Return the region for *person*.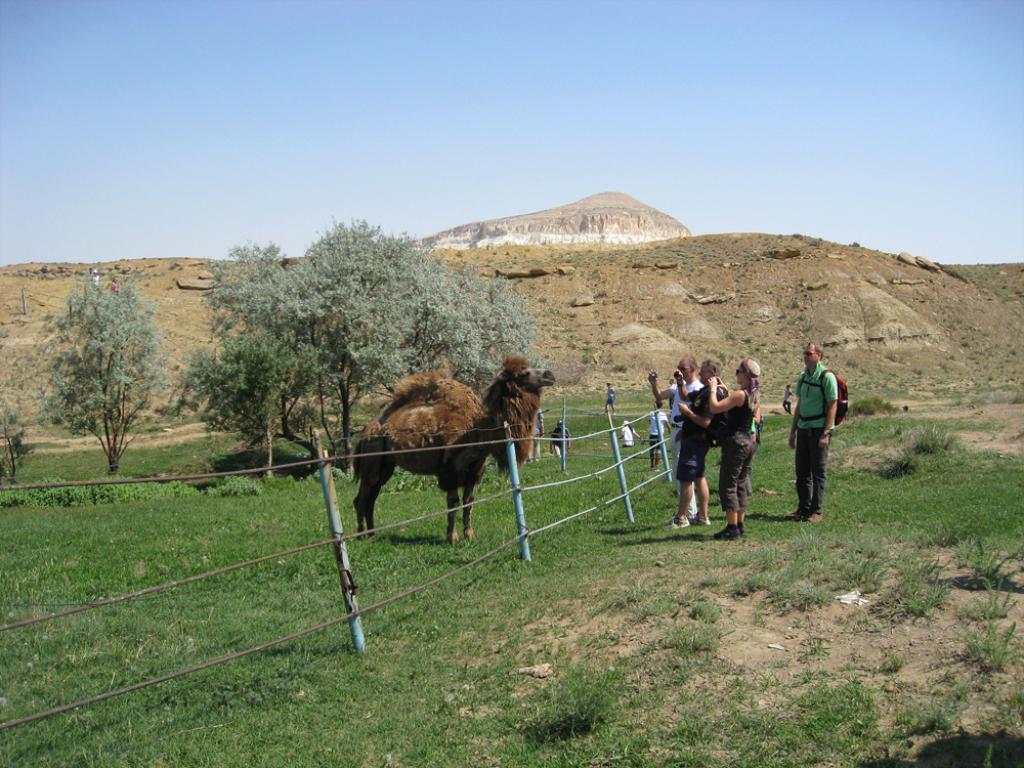
(671, 355, 721, 534).
